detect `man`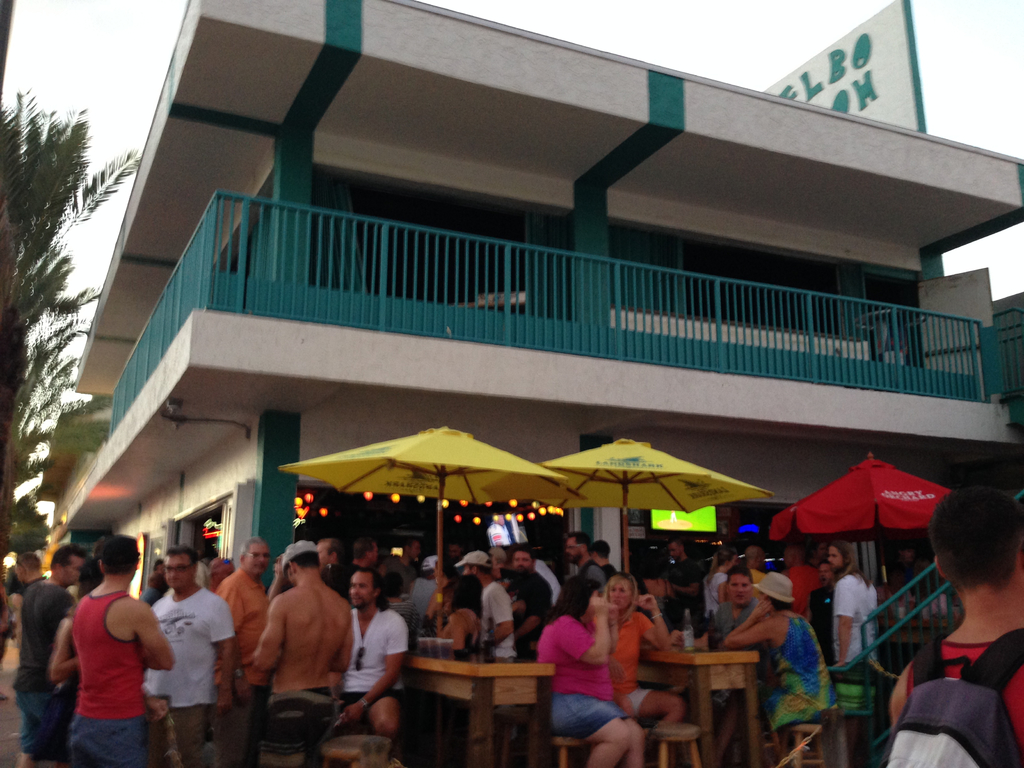
[344, 566, 416, 767]
